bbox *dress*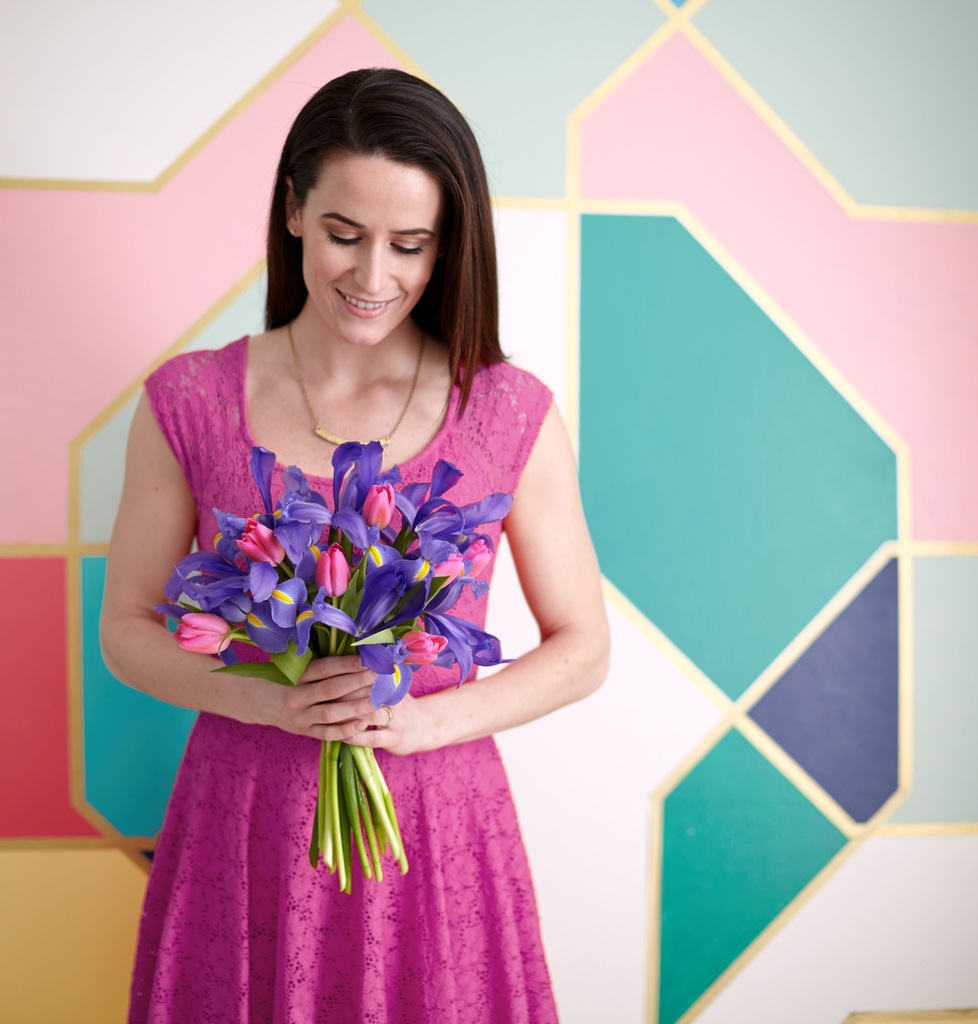
{"x1": 126, "y1": 332, "x2": 556, "y2": 1021}
